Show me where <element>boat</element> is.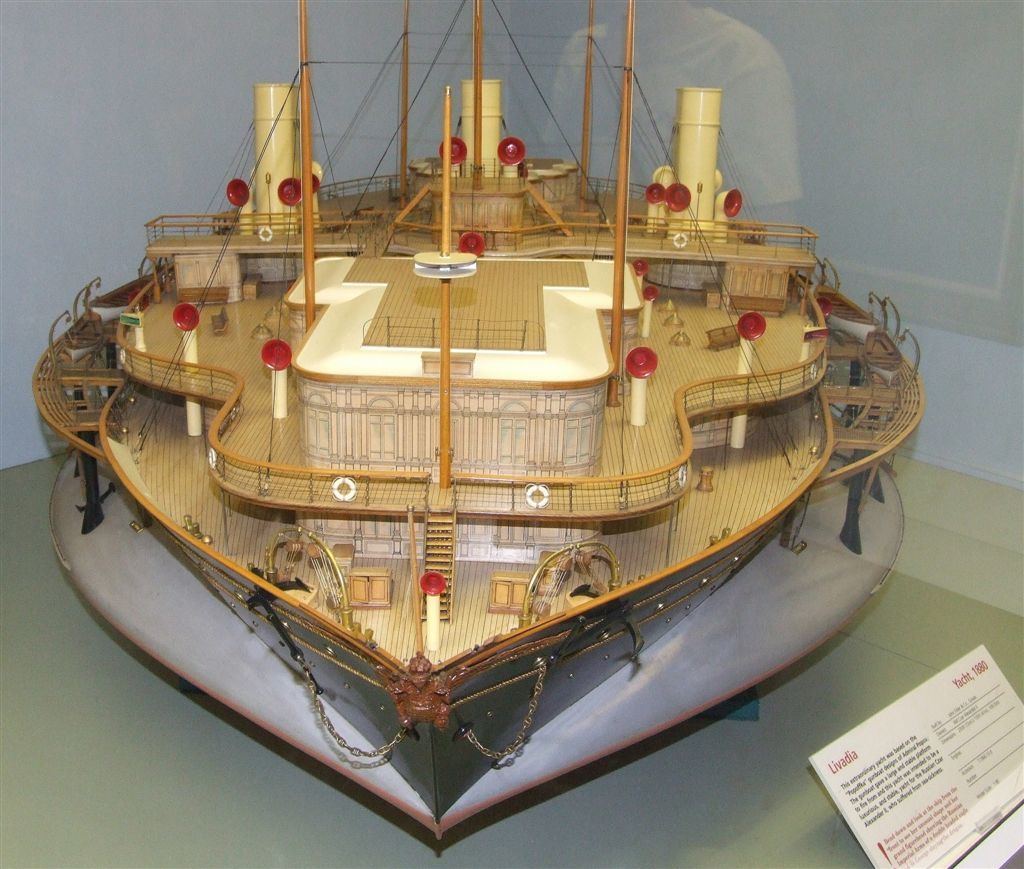
<element>boat</element> is at select_region(23, 1, 927, 855).
